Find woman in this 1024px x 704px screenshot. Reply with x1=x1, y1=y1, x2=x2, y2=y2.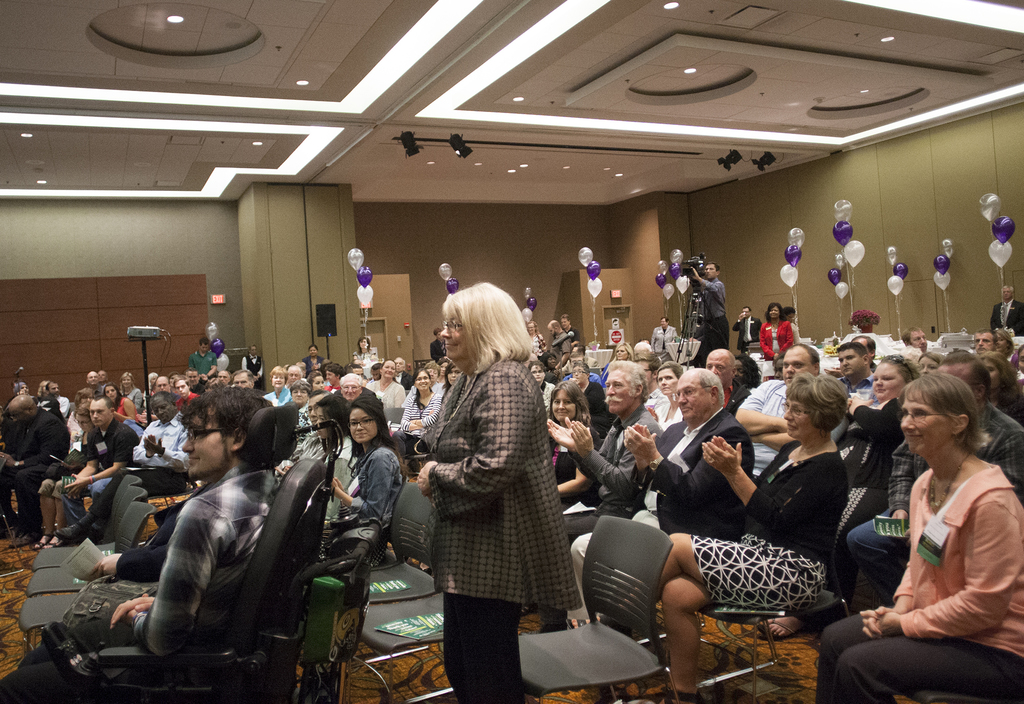
x1=438, y1=355, x2=454, y2=381.
